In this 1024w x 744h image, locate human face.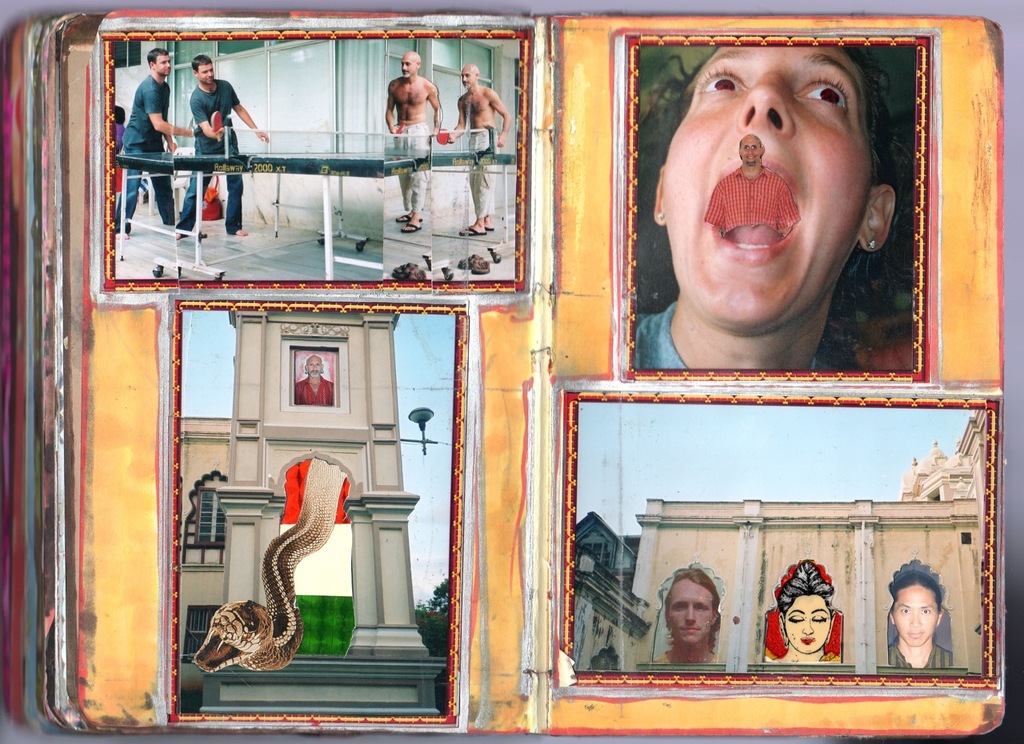
Bounding box: (left=667, top=48, right=874, bottom=330).
